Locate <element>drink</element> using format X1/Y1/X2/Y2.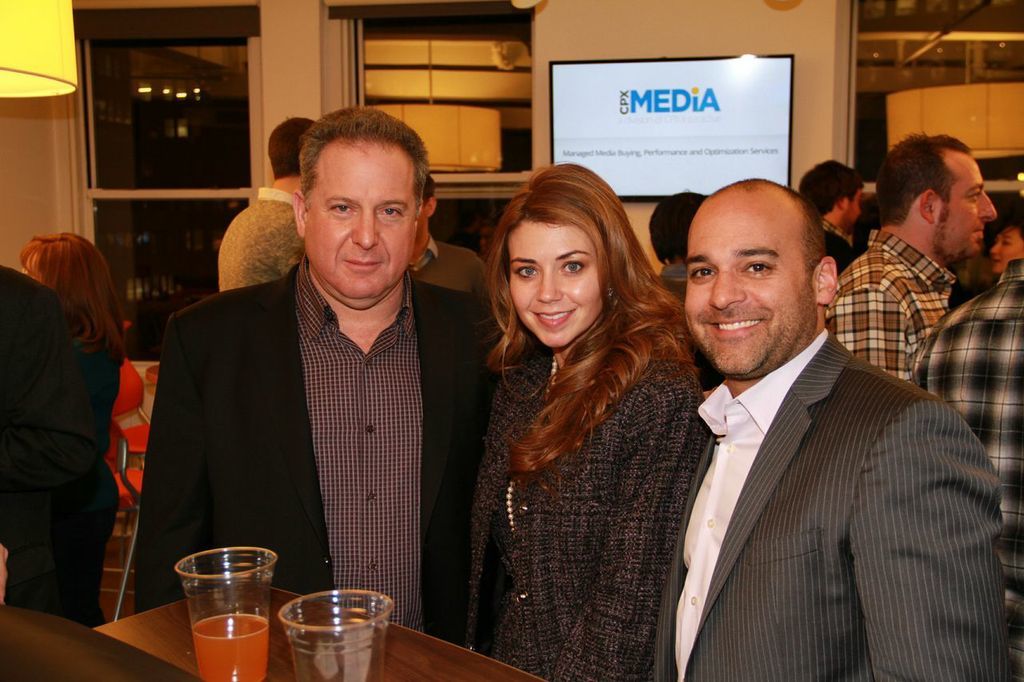
171/545/278/681.
